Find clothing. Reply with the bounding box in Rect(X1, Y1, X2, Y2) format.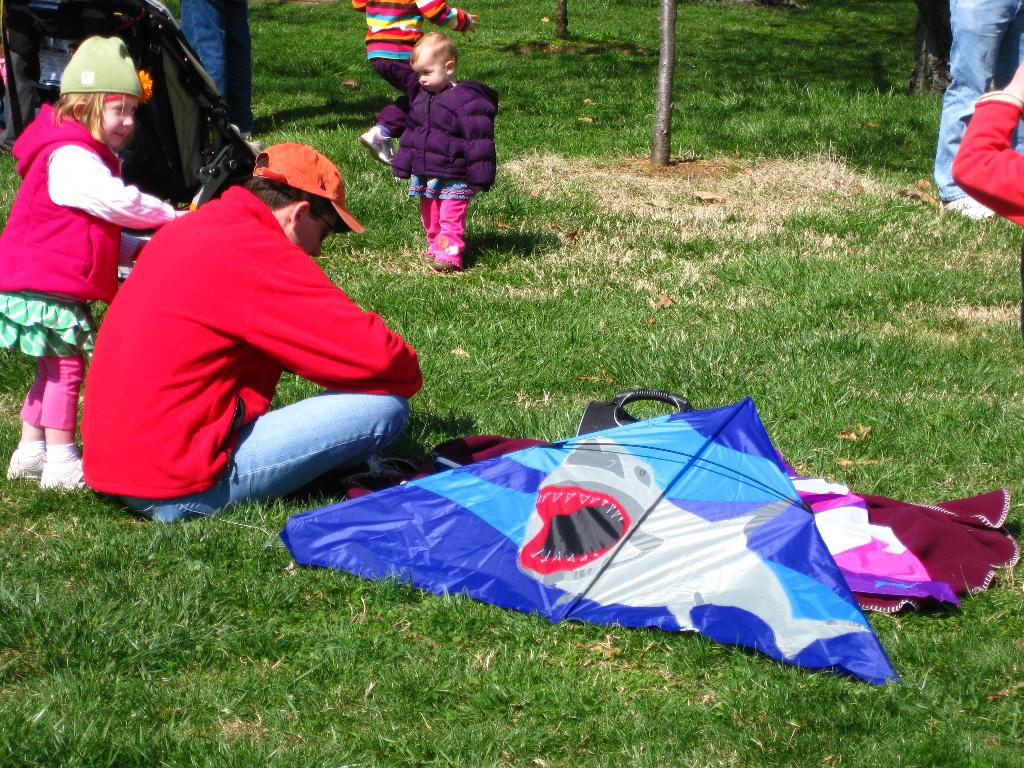
Rect(951, 90, 1023, 340).
